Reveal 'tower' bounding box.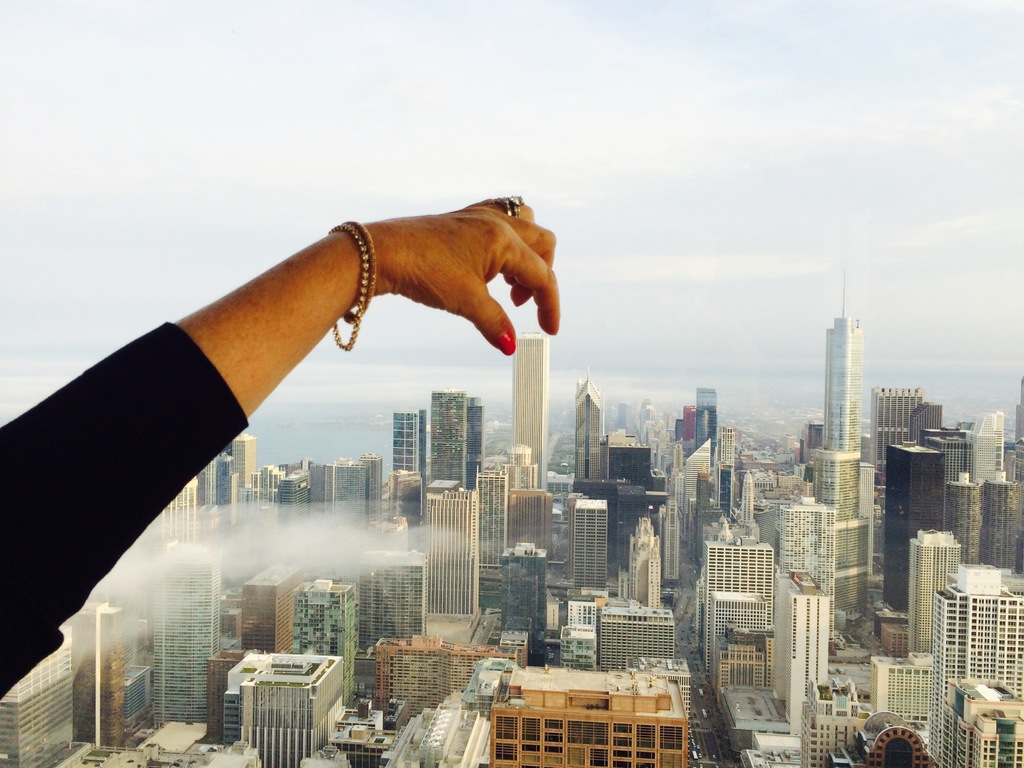
Revealed: <box>692,388,716,453</box>.
